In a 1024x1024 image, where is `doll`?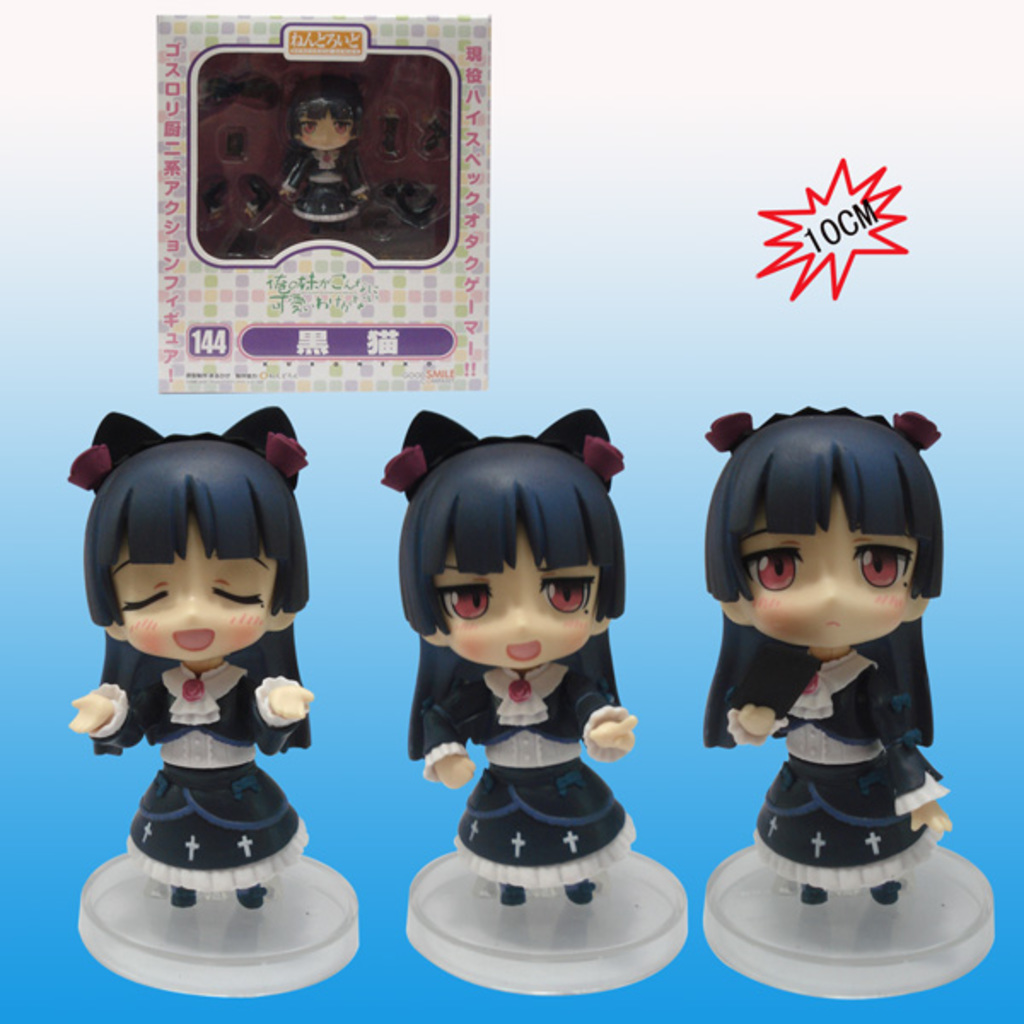
region(701, 404, 961, 915).
